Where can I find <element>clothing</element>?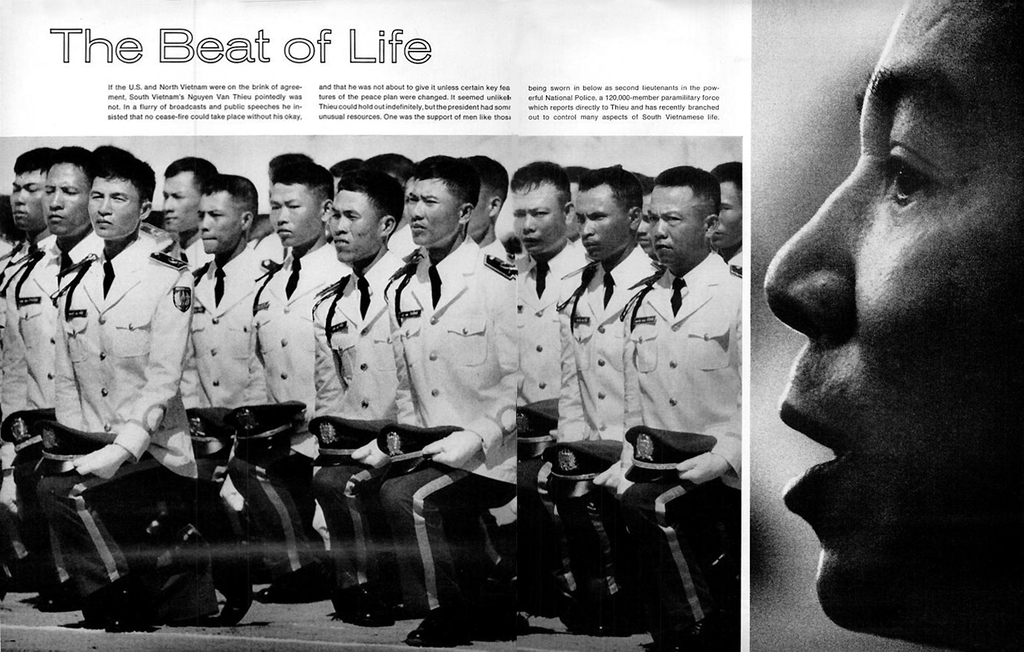
You can find it at locate(378, 246, 515, 632).
